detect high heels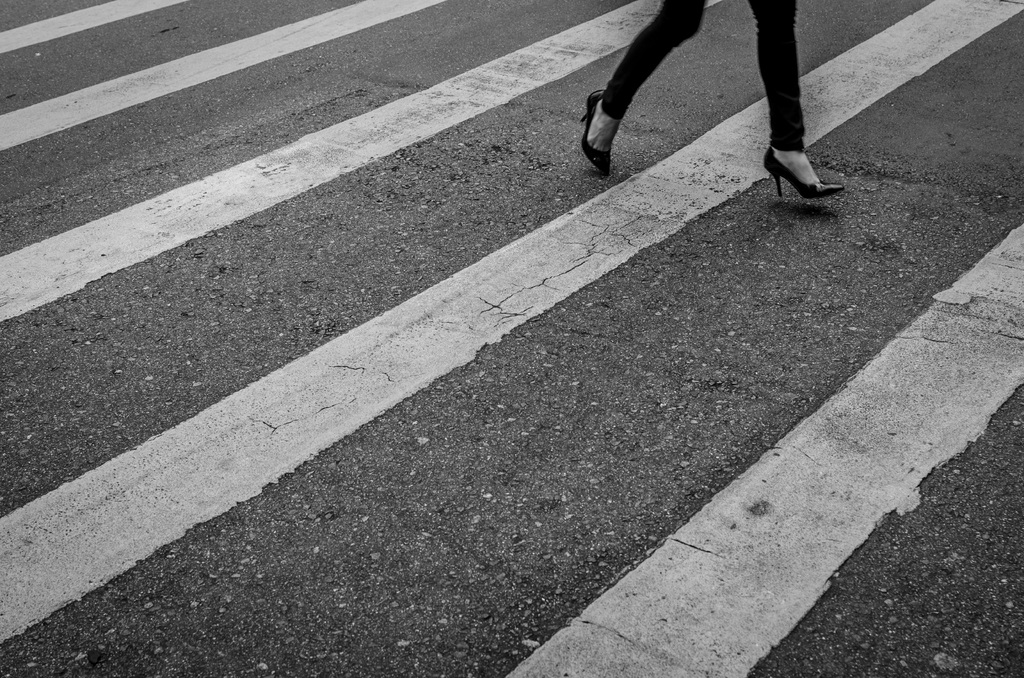
580,89,606,172
